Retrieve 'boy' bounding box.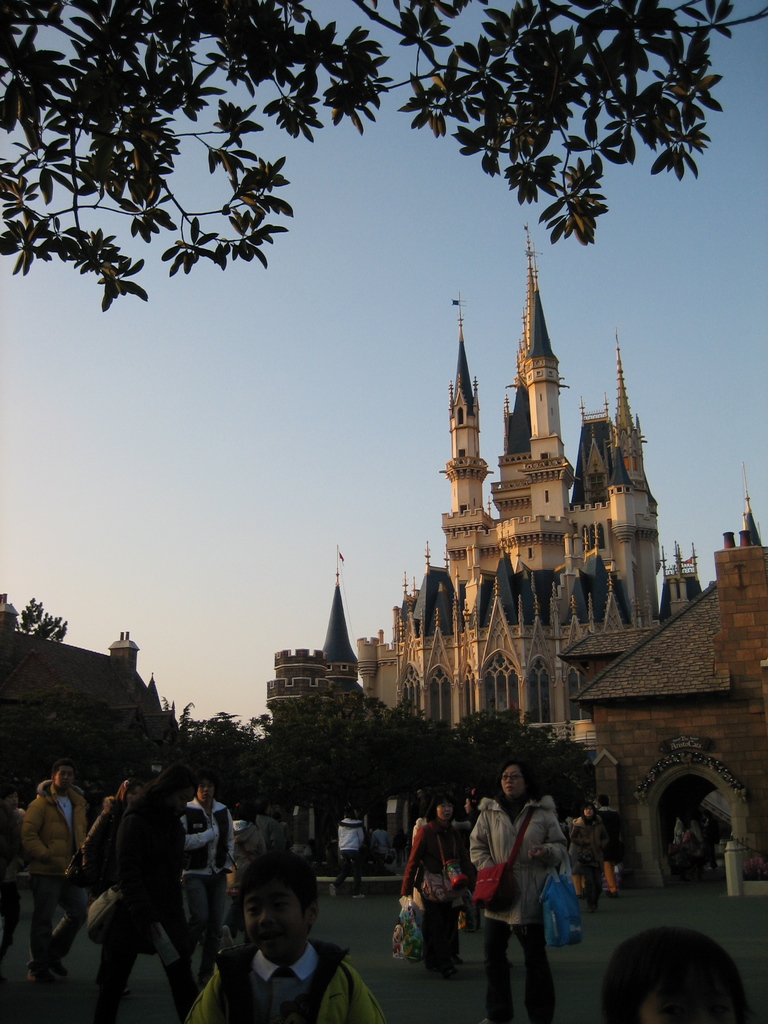
Bounding box: (605, 929, 746, 1023).
